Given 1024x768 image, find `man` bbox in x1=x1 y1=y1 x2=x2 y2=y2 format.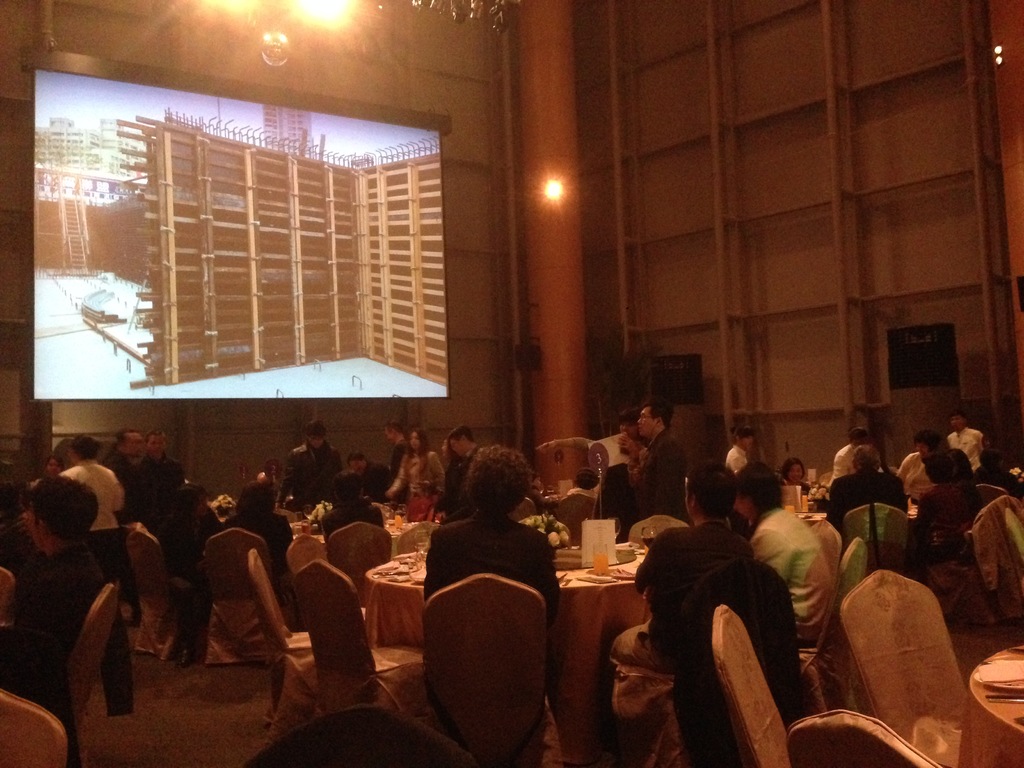
x1=136 y1=426 x2=187 y2=523.
